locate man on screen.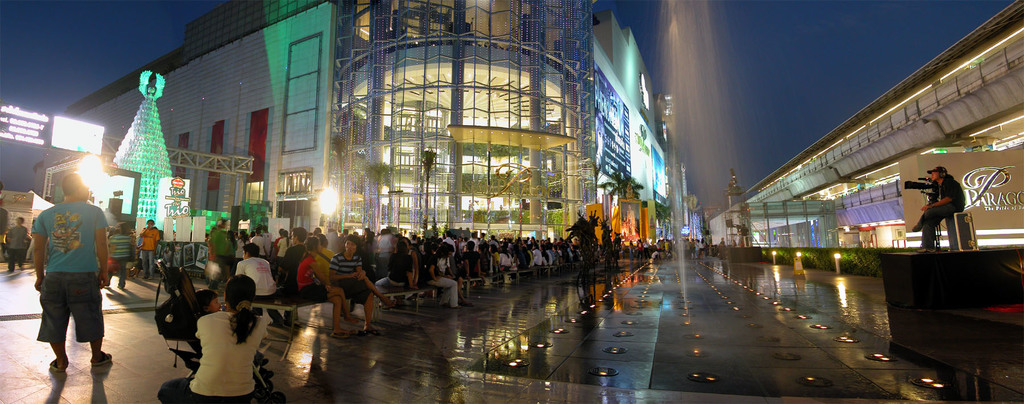
On screen at <box>250,226,271,263</box>.
